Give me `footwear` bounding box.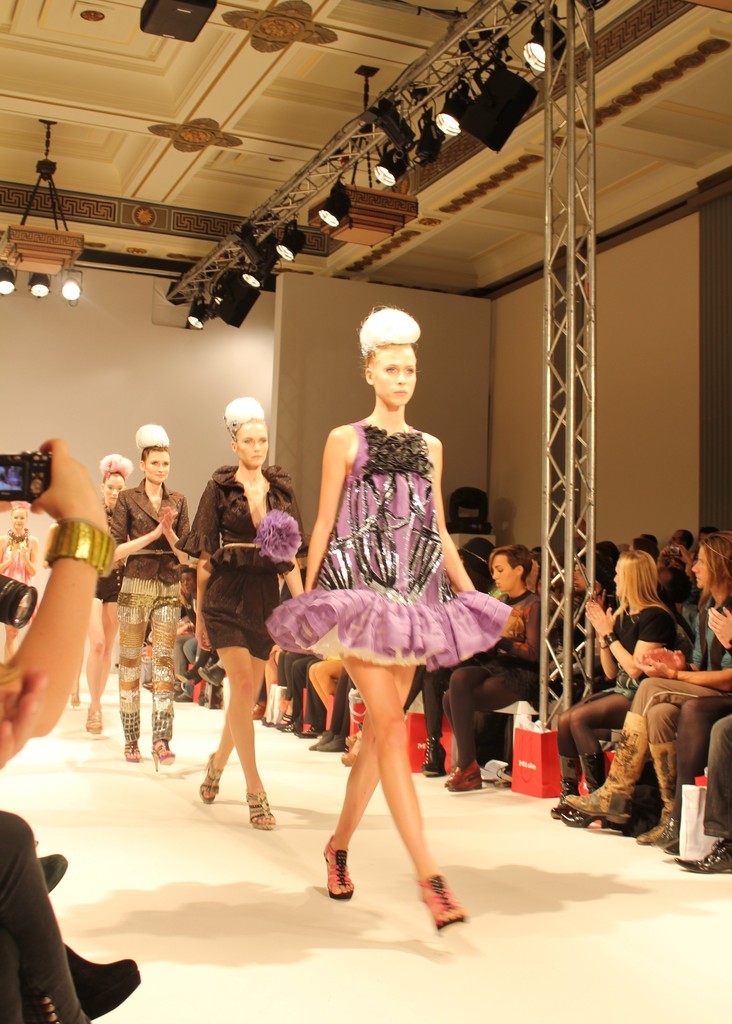
[309, 826, 355, 905].
